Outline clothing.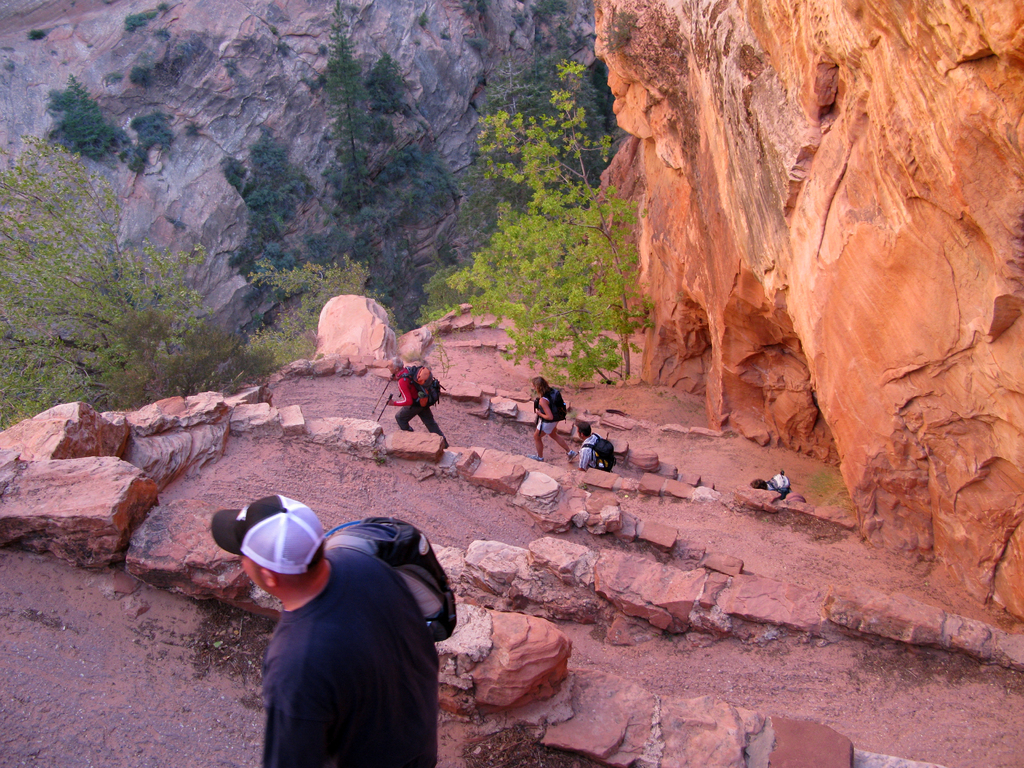
Outline: box=[263, 535, 447, 767].
